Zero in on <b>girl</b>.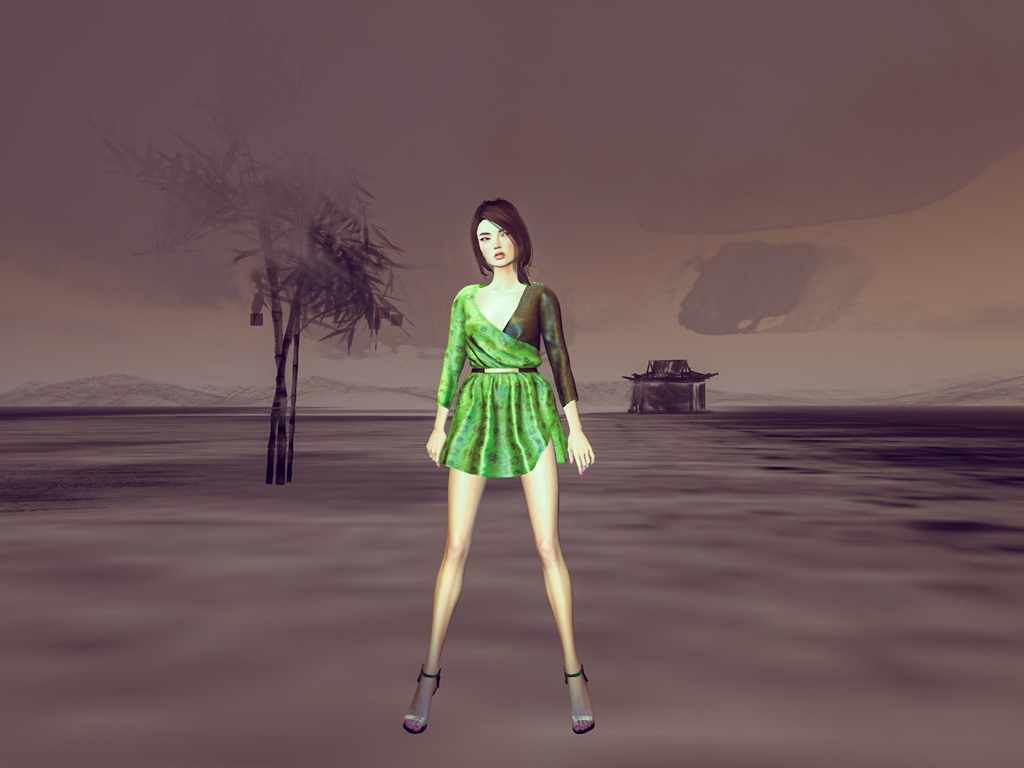
Zeroed in: [394, 188, 610, 742].
